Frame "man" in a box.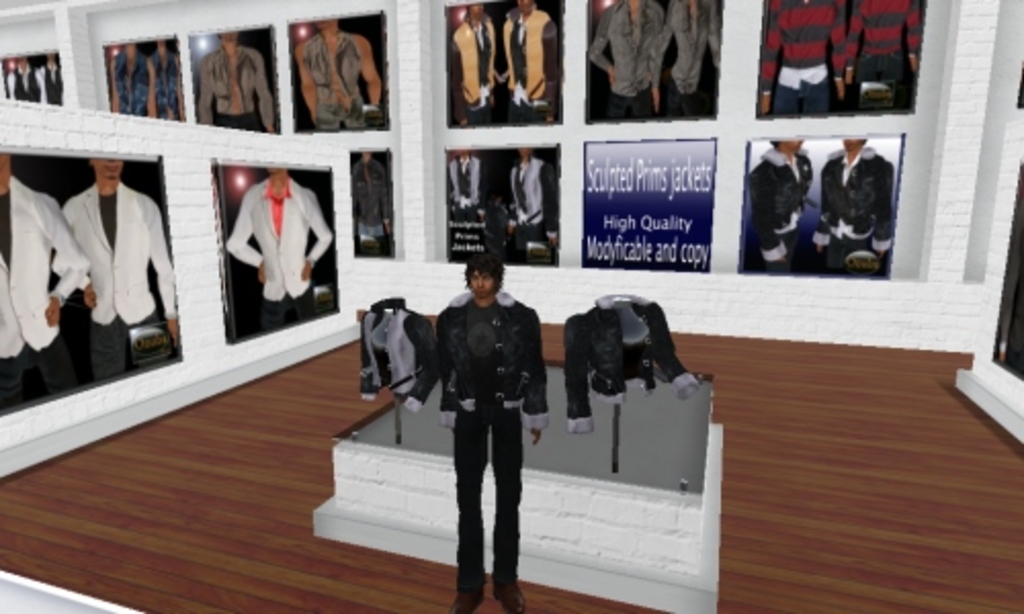
bbox(674, 0, 723, 125).
